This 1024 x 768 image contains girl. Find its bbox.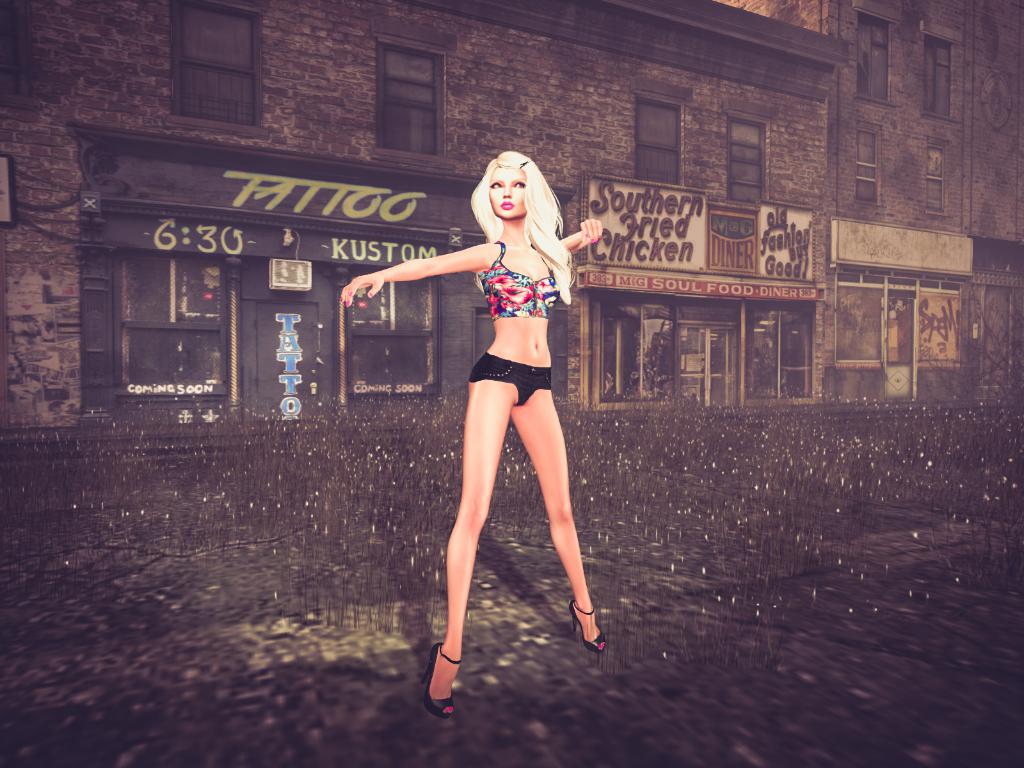
{"left": 341, "top": 150, "right": 604, "bottom": 717}.
